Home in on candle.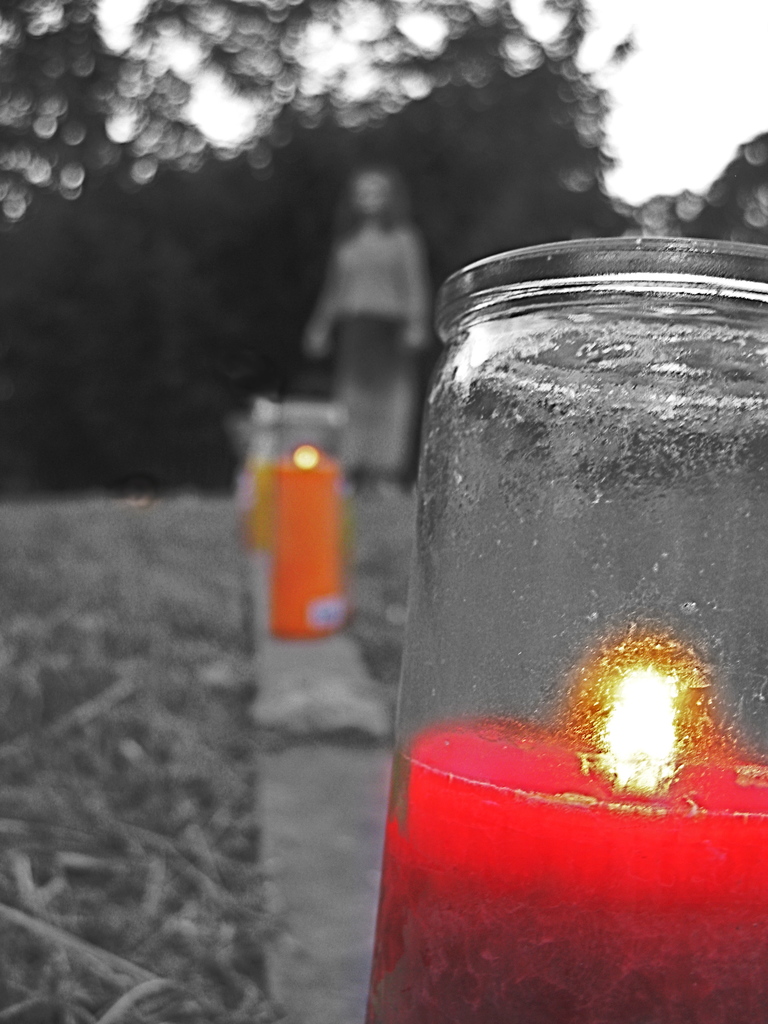
Homed in at [x1=365, y1=629, x2=767, y2=1023].
